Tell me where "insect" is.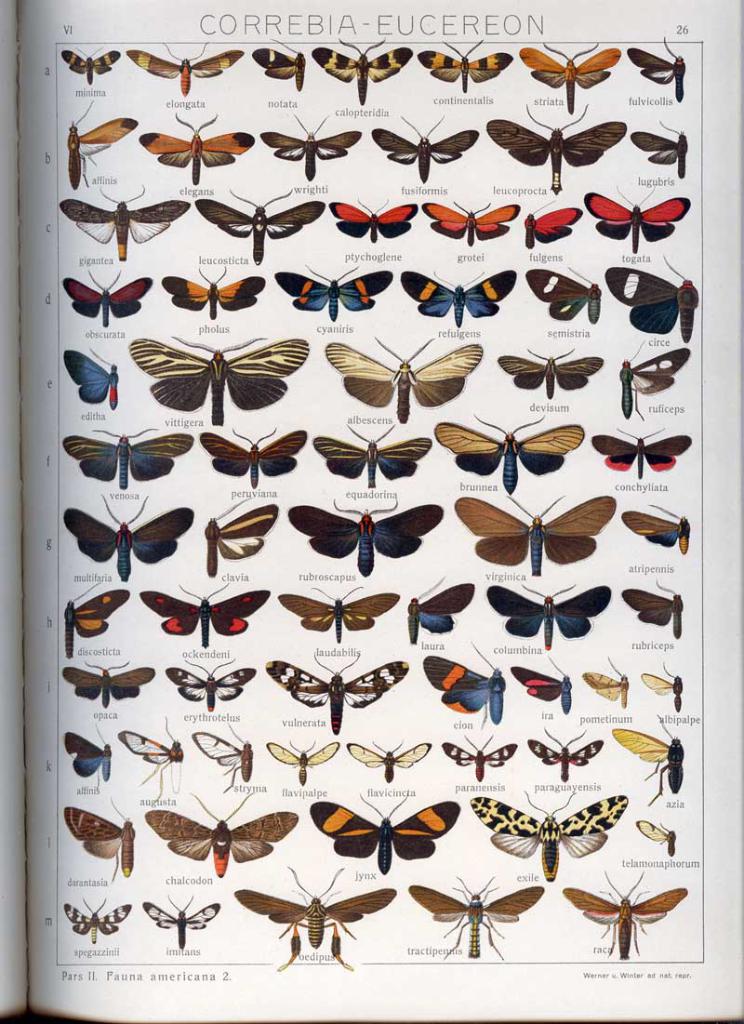
"insect" is at {"left": 61, "top": 583, "right": 127, "bottom": 659}.
